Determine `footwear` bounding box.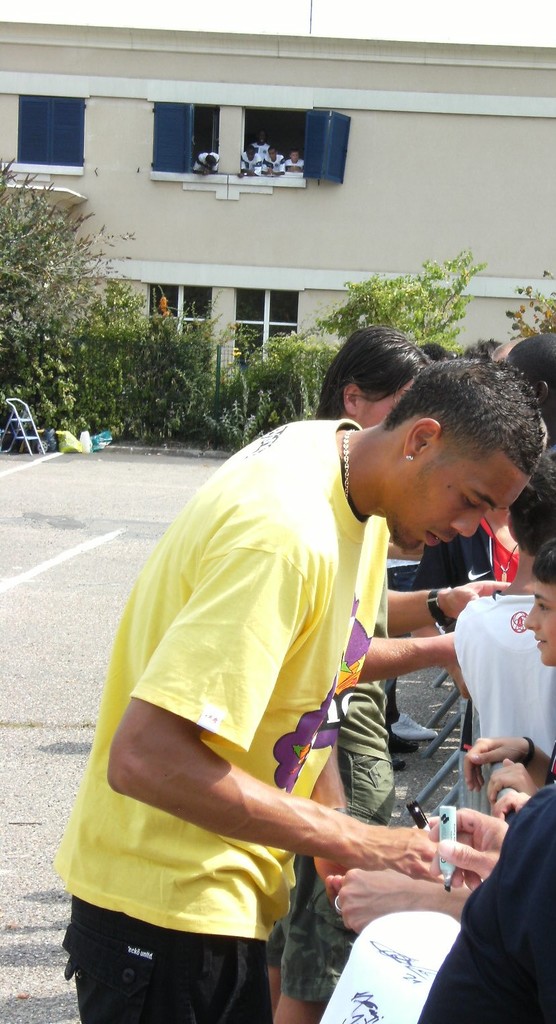
Determined: [389,706,437,733].
